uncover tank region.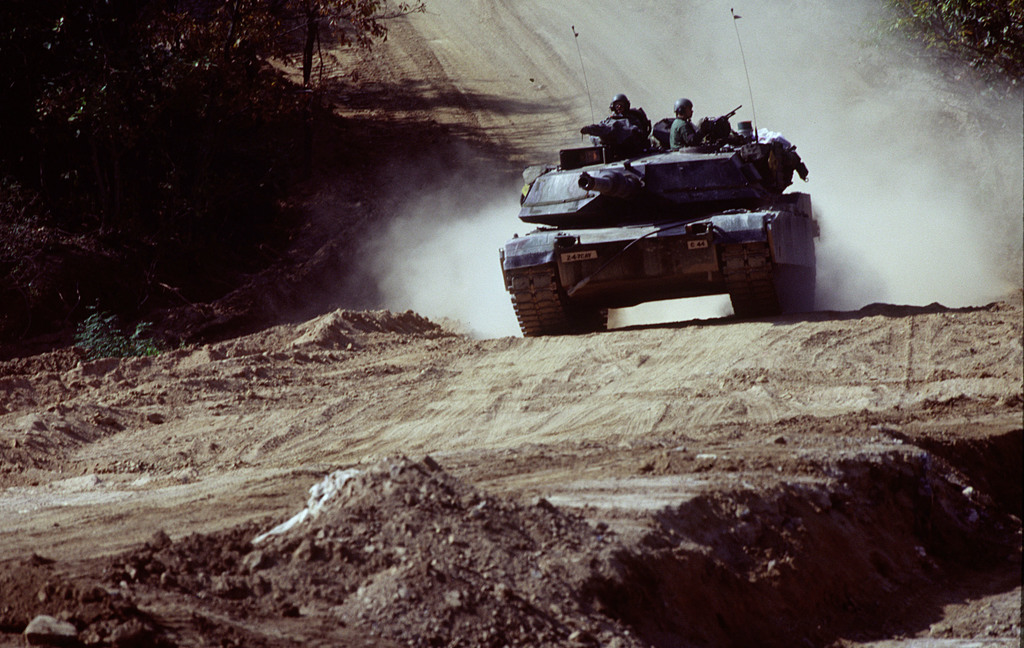
Uncovered: select_region(497, 8, 825, 339).
